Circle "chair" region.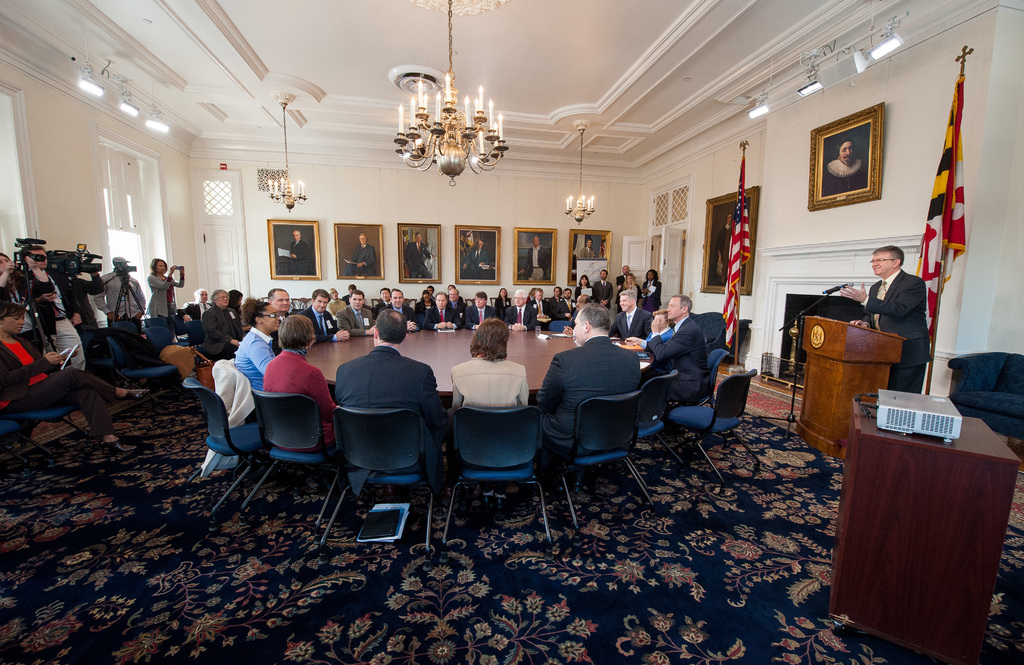
Region: x1=184 y1=320 x2=209 y2=358.
